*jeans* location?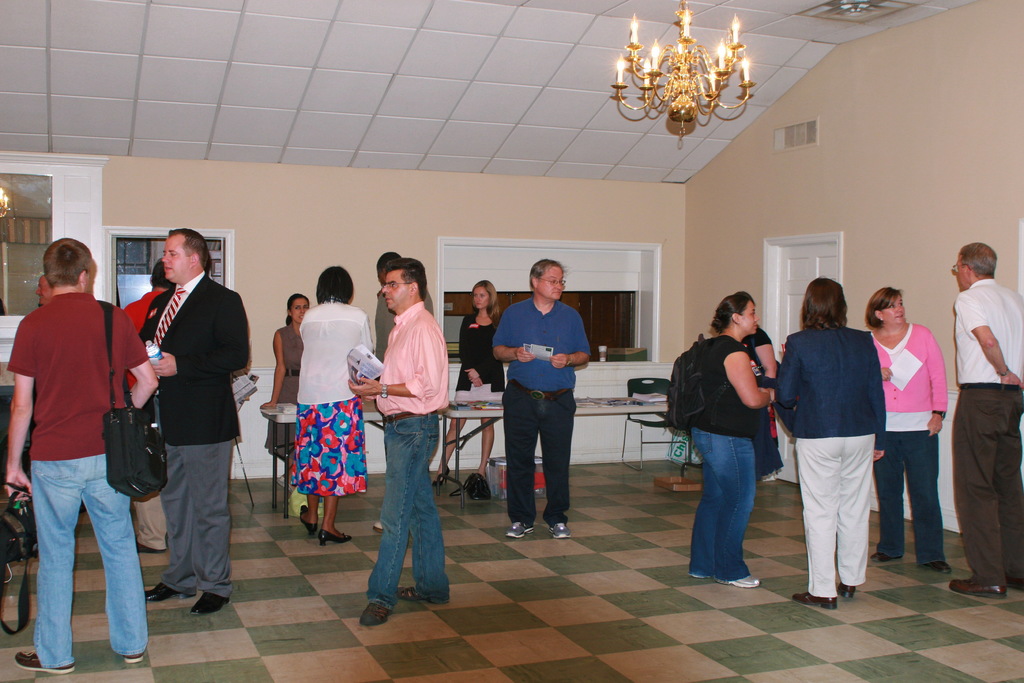
Rect(875, 431, 941, 564)
